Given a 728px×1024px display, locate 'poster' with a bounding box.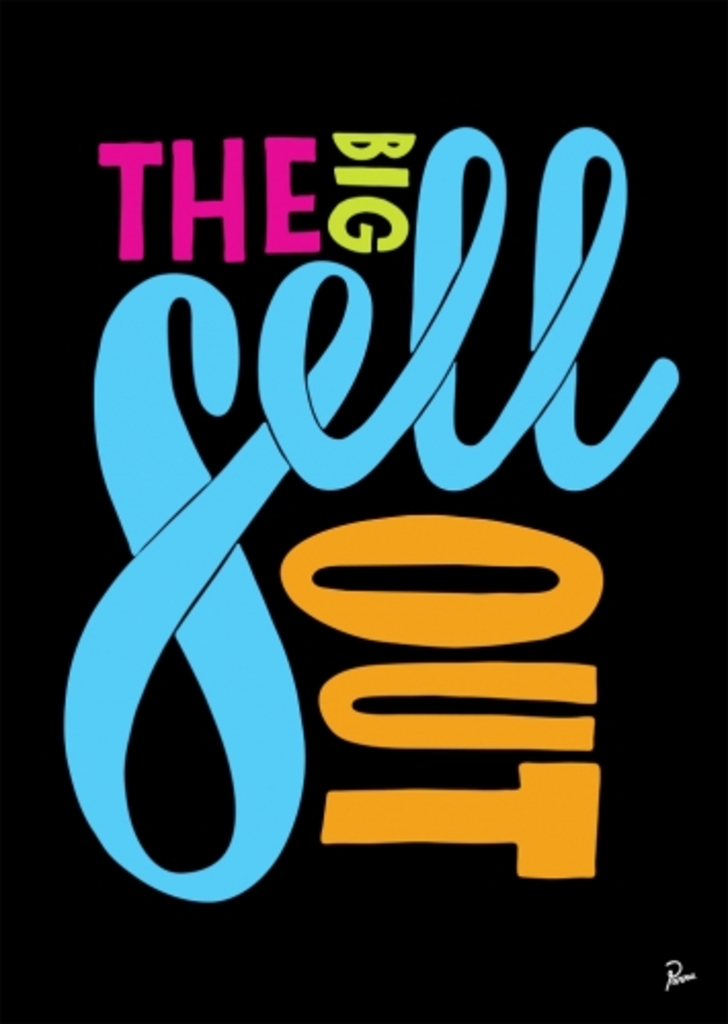
Located: <bbox>0, 0, 726, 1022</bbox>.
